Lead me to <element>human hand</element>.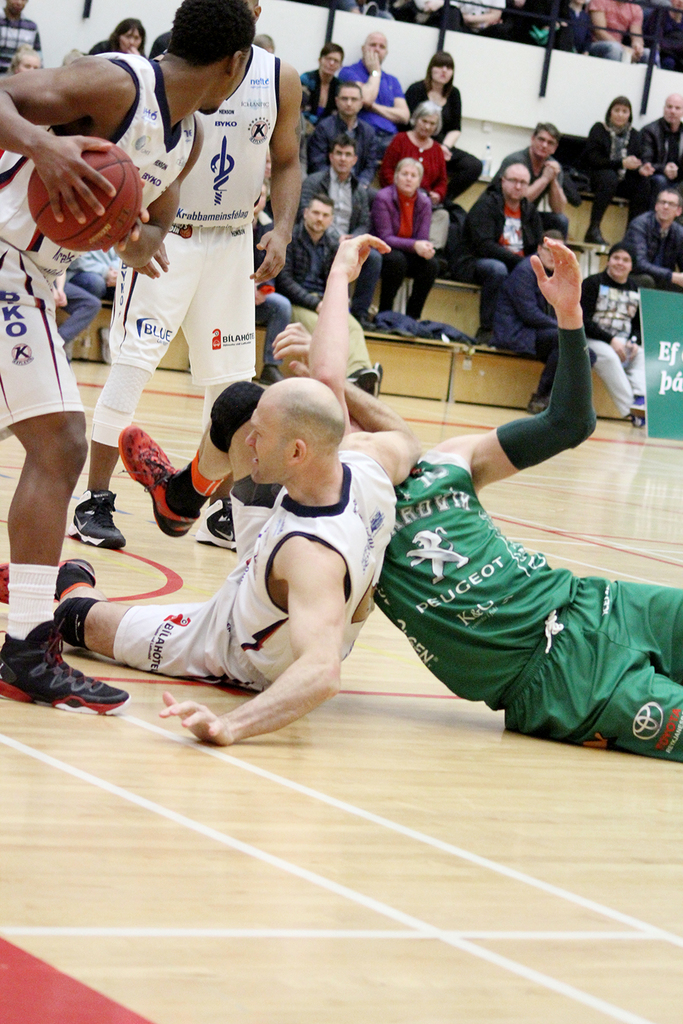
Lead to BBox(125, 44, 141, 56).
